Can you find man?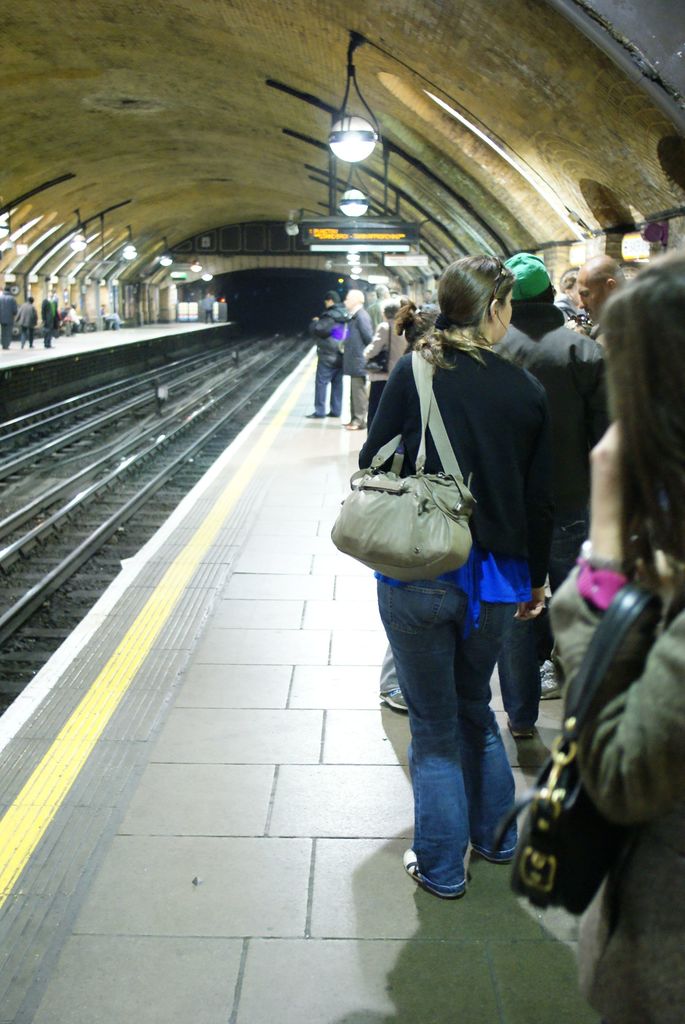
Yes, bounding box: [left=43, top=288, right=60, bottom=344].
